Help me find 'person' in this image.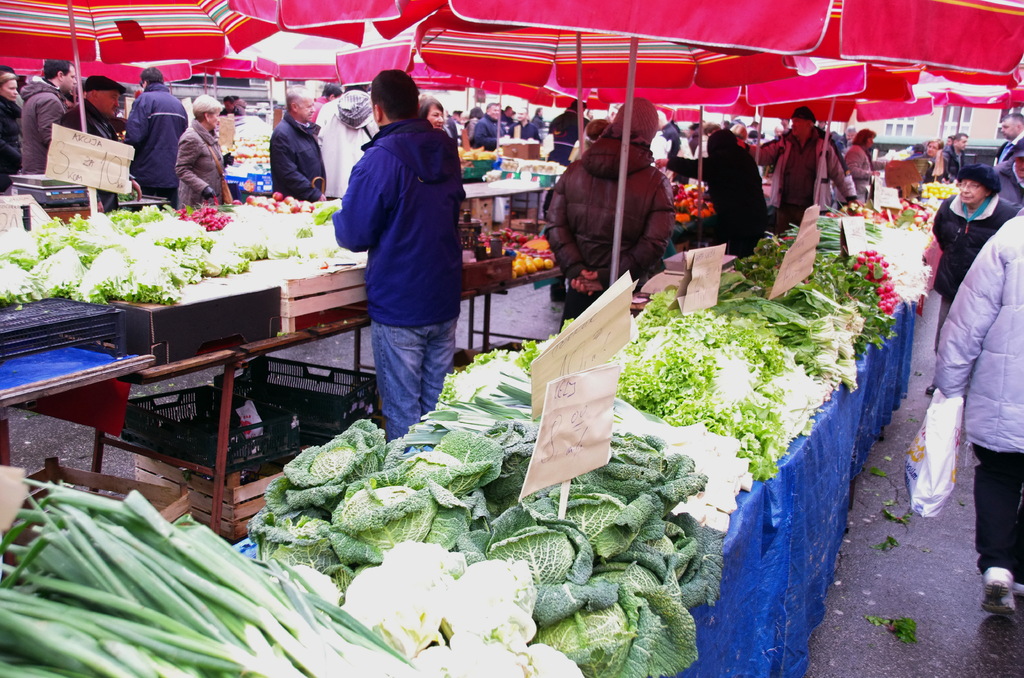
Found it: BBox(731, 107, 857, 234).
